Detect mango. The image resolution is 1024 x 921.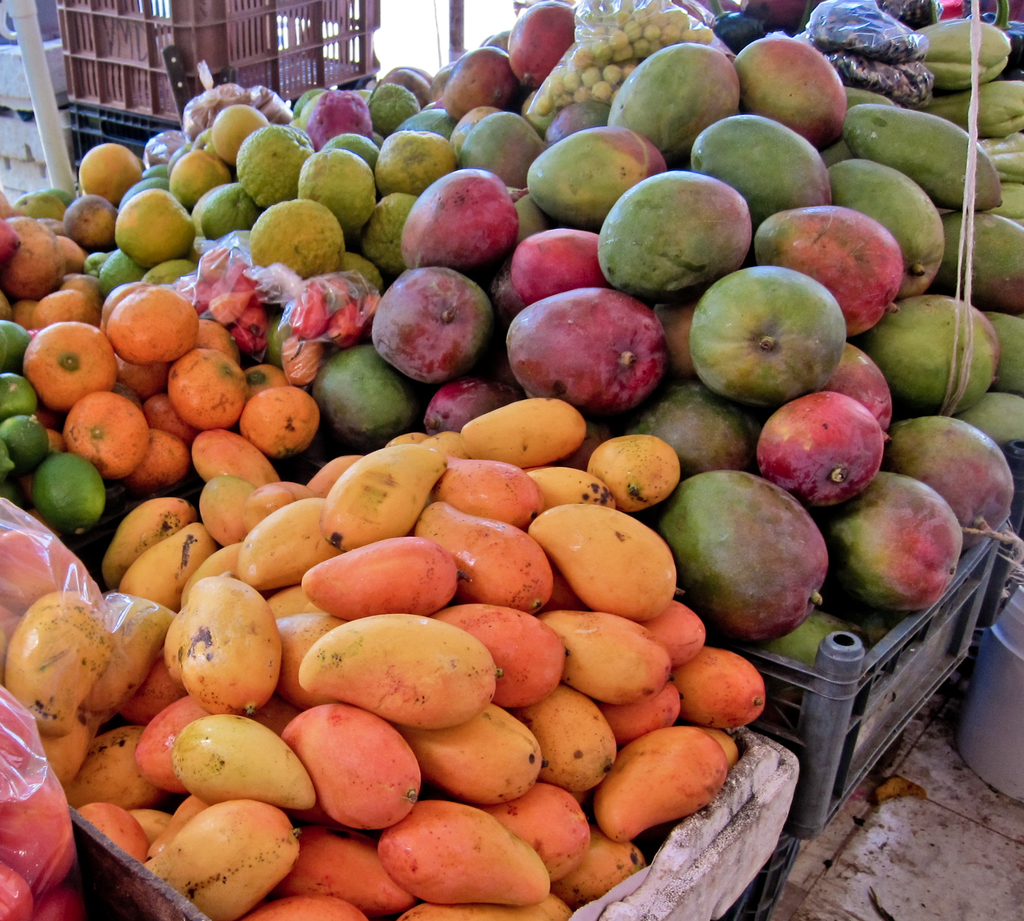
299, 616, 500, 730.
